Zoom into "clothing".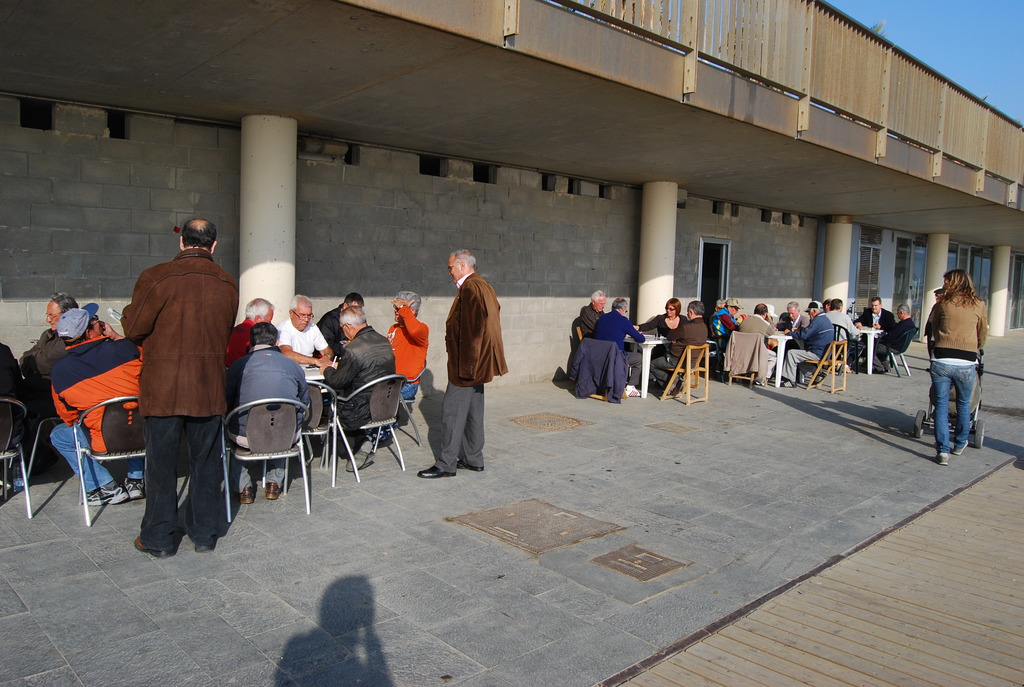
Zoom target: left=119, top=225, right=225, bottom=515.
